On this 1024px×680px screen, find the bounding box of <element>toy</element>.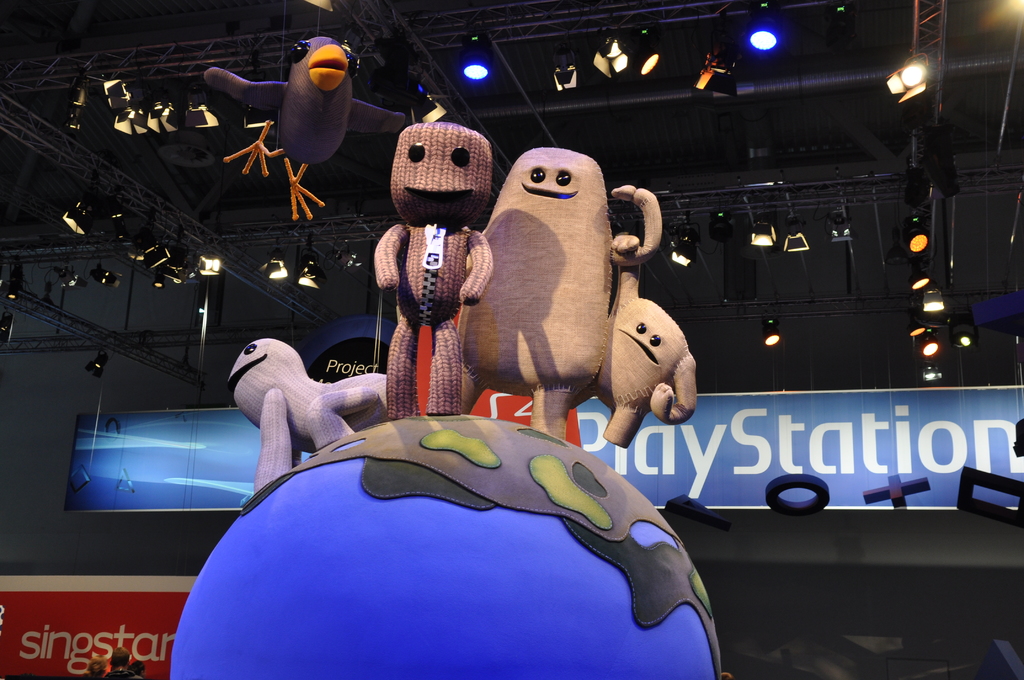
Bounding box: 230/339/388/493.
